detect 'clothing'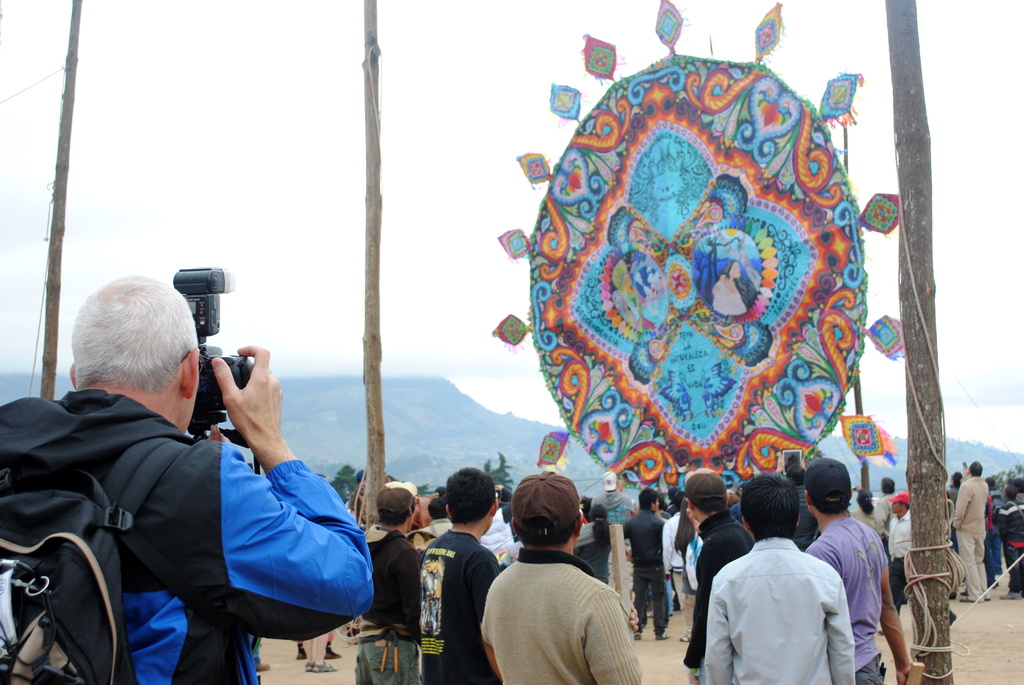
{"x1": 625, "y1": 504, "x2": 670, "y2": 629}
